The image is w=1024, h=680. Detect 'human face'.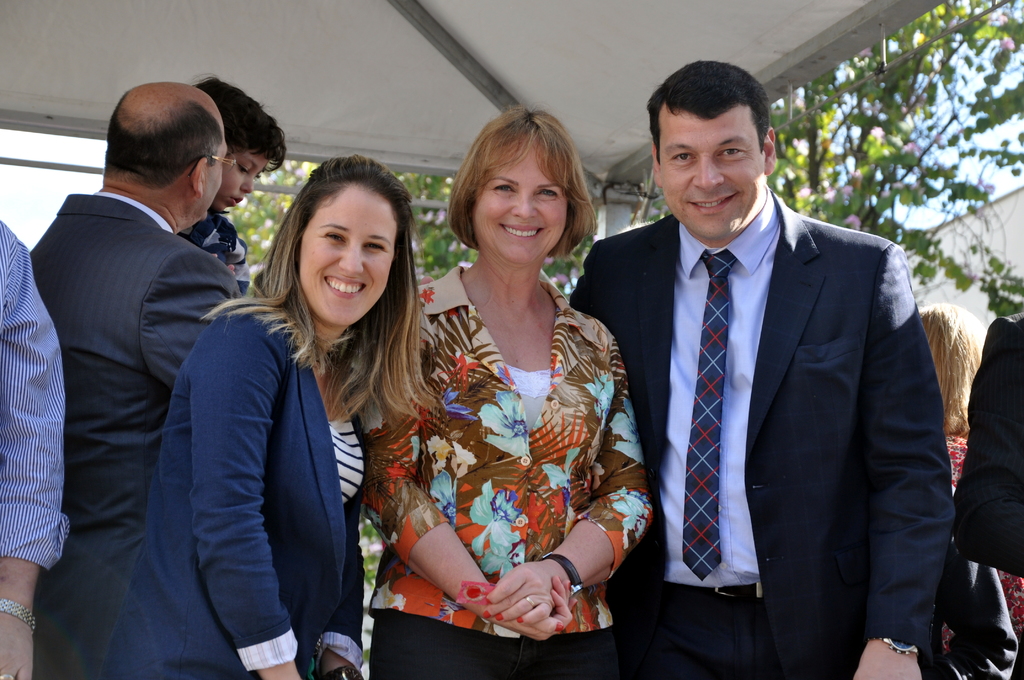
Detection: bbox=(662, 100, 765, 238).
